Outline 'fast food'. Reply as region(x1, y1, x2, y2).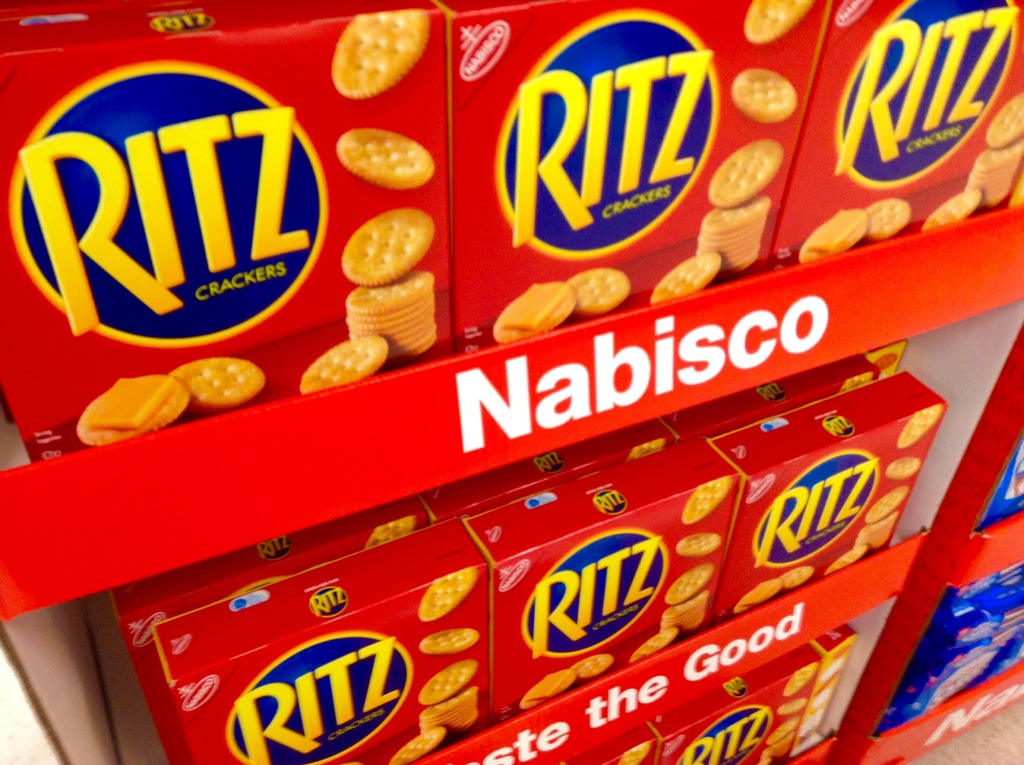
region(780, 565, 820, 595).
